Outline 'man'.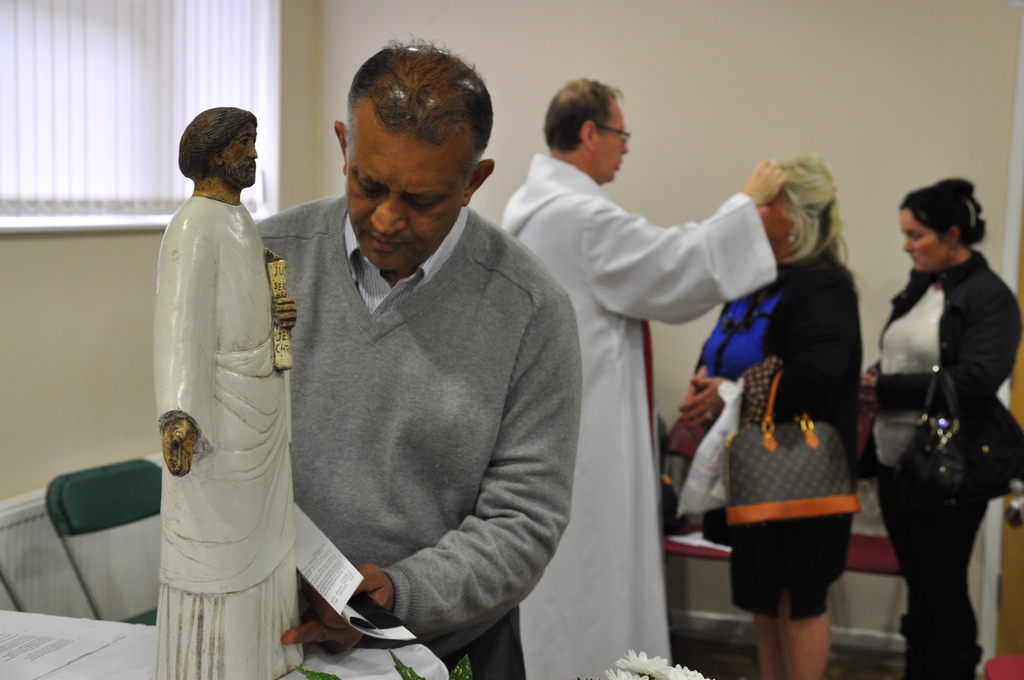
Outline: [154,102,303,679].
